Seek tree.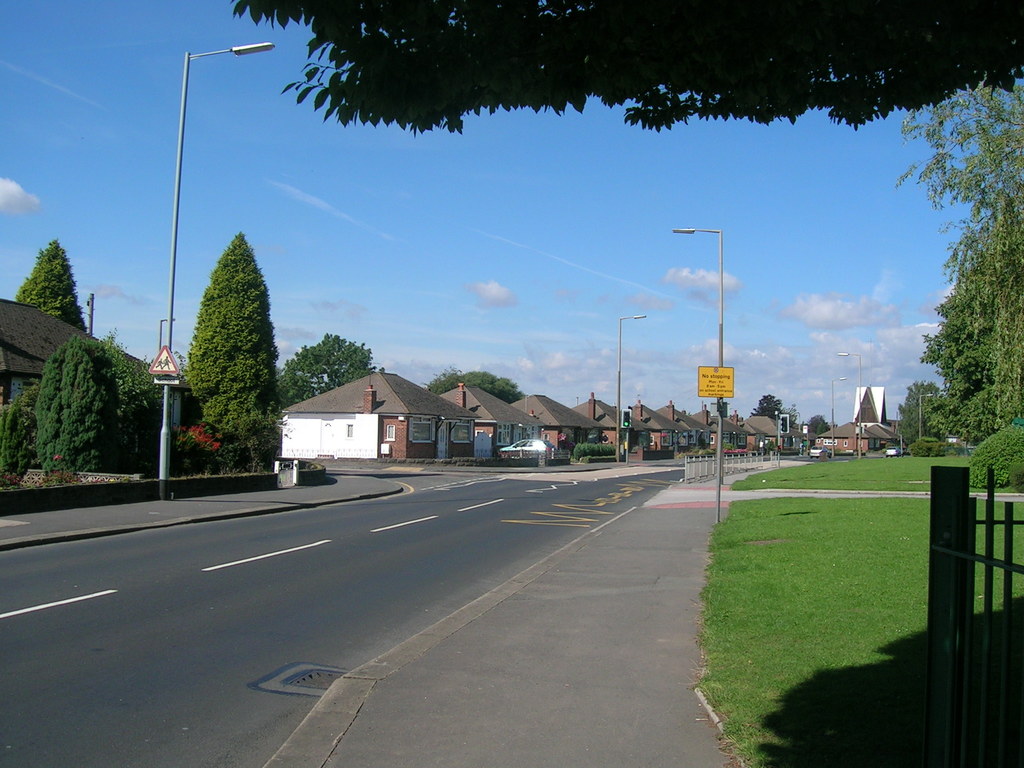
select_region(227, 0, 1023, 135).
